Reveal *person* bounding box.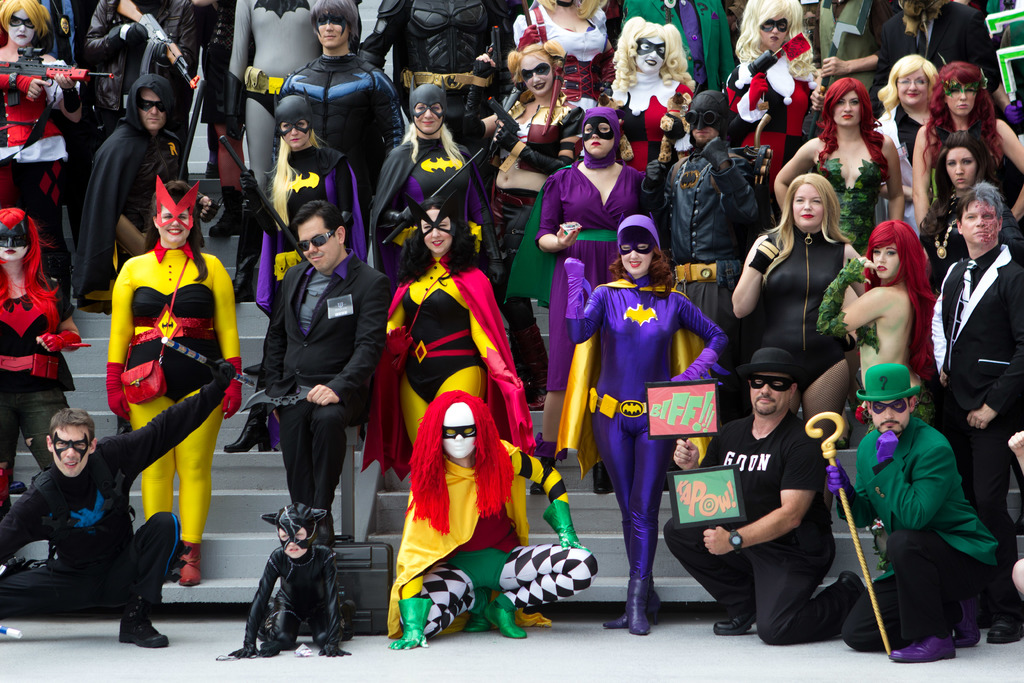
Revealed: Rect(92, 72, 175, 299).
